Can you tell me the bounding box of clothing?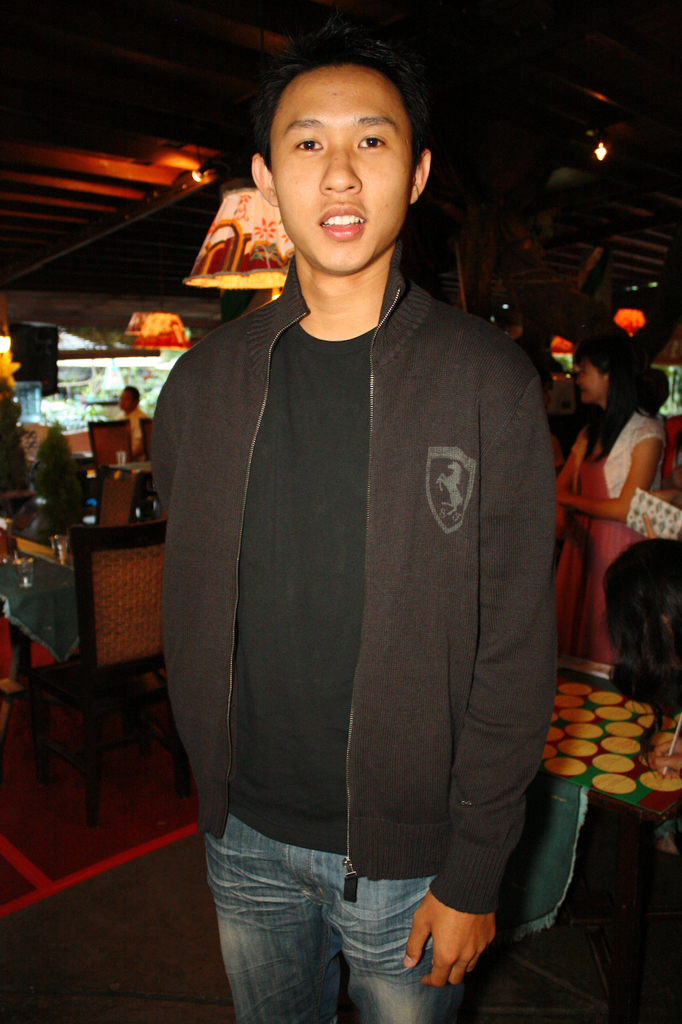
crop(114, 405, 144, 445).
